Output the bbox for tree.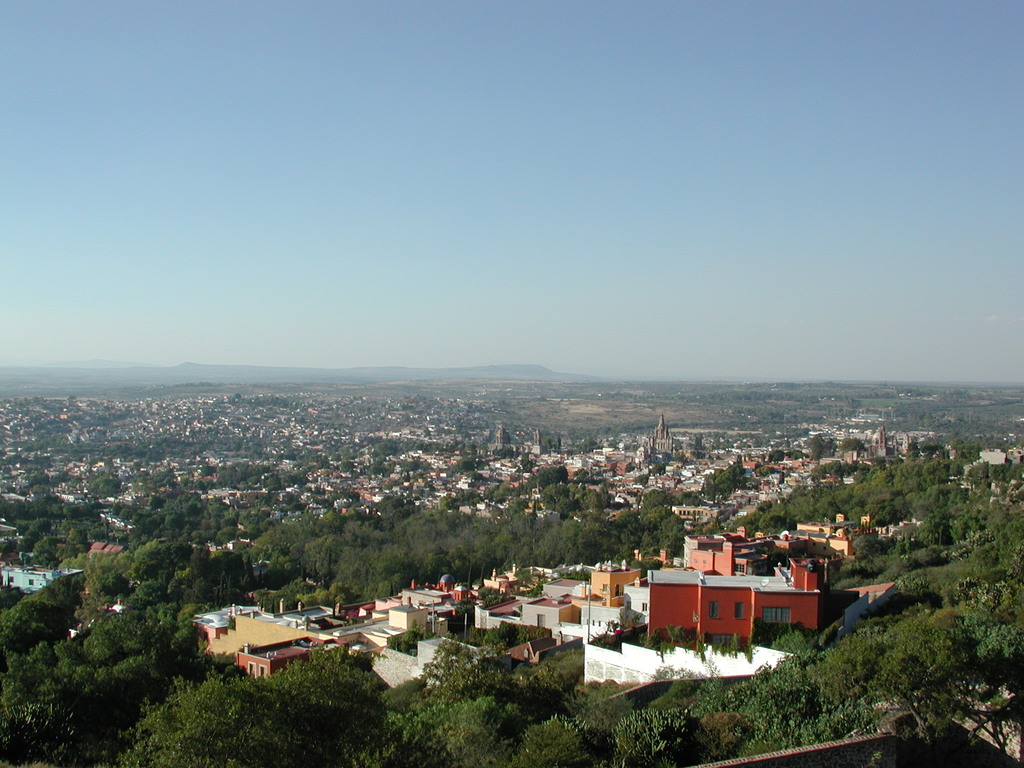
(460, 509, 501, 556).
